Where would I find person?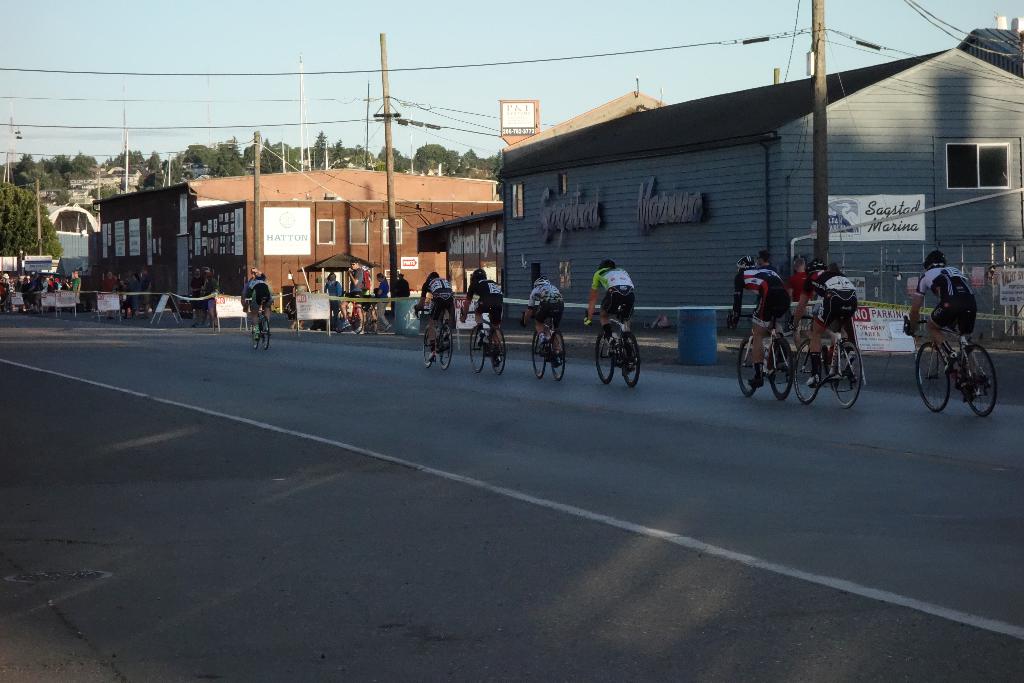
At 318:272:339:332.
